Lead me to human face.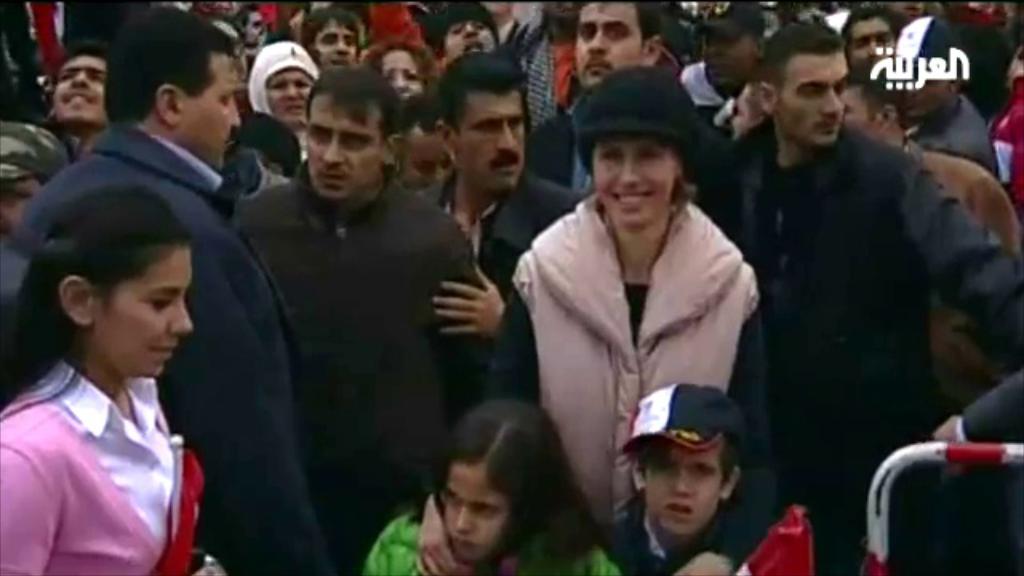
Lead to box=[886, 0, 923, 22].
